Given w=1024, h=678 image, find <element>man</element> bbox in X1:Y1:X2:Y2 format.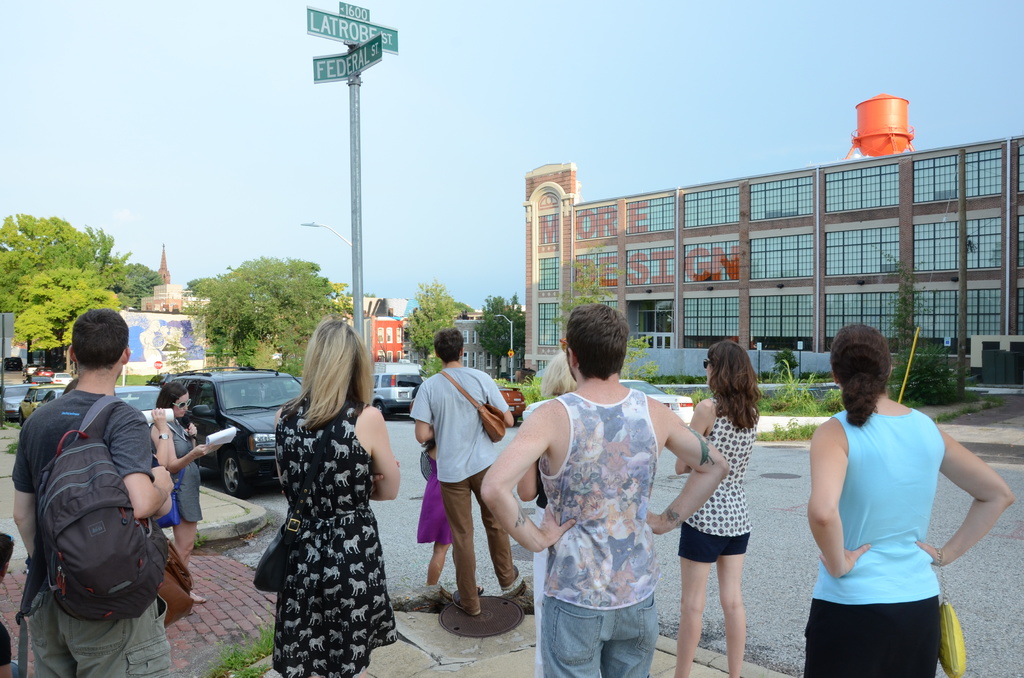
477:304:735:677.
